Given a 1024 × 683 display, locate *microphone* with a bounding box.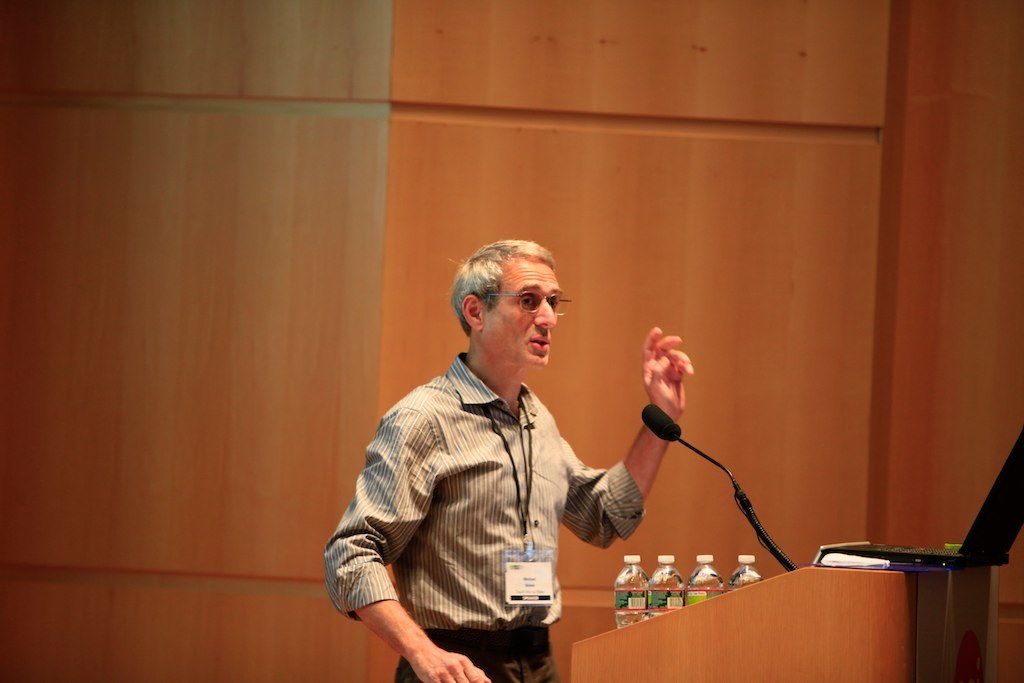
Located: x1=638, y1=401, x2=795, y2=571.
